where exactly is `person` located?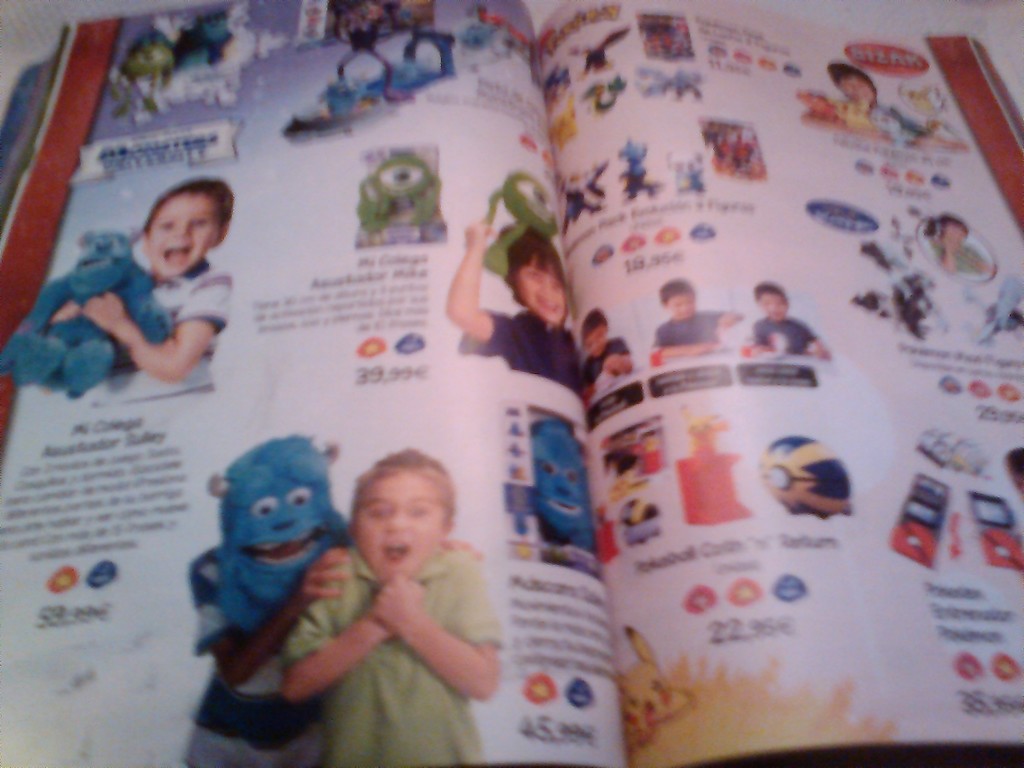
Its bounding box is bbox=[54, 179, 241, 400].
